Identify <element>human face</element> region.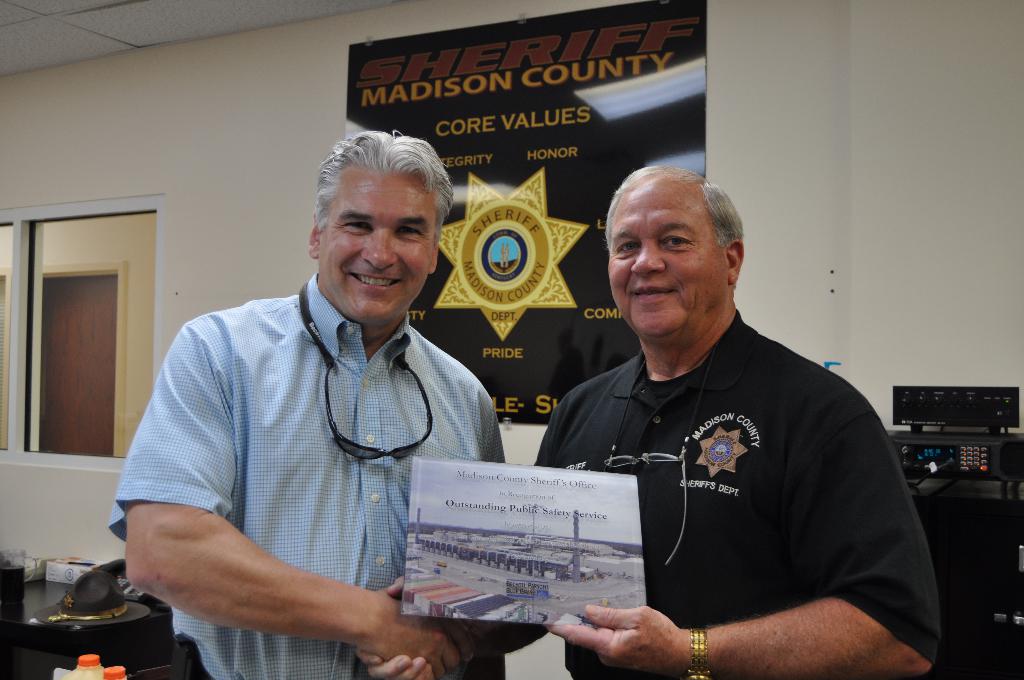
Region: locate(608, 181, 725, 334).
